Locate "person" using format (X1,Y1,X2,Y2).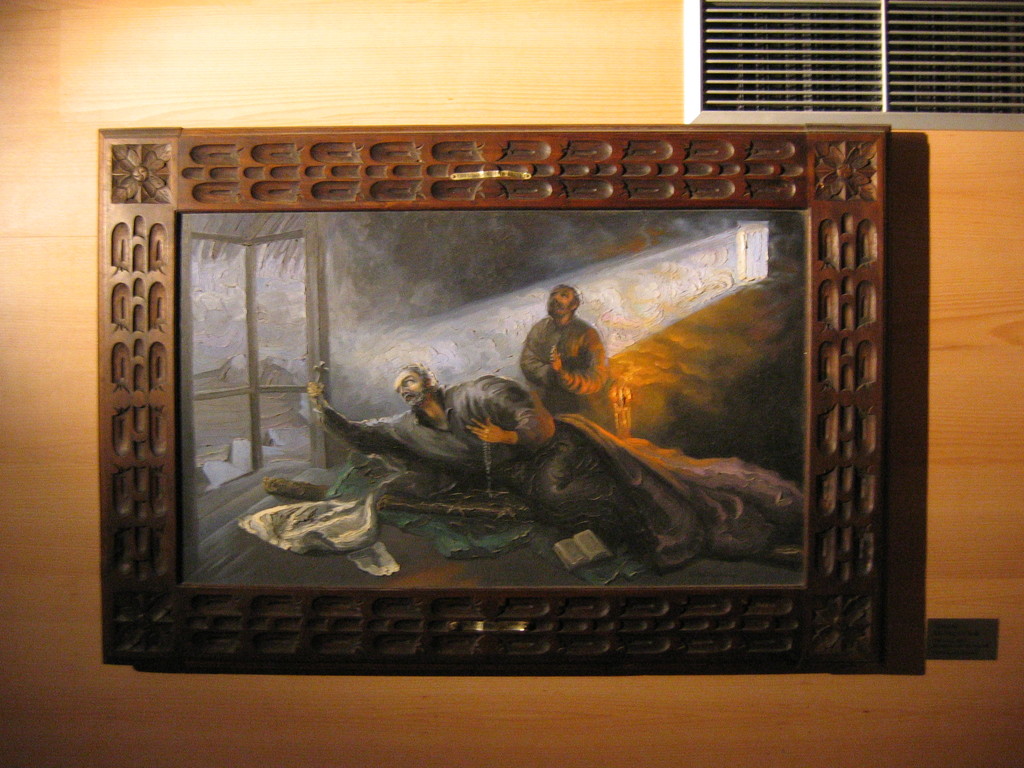
(308,362,806,572).
